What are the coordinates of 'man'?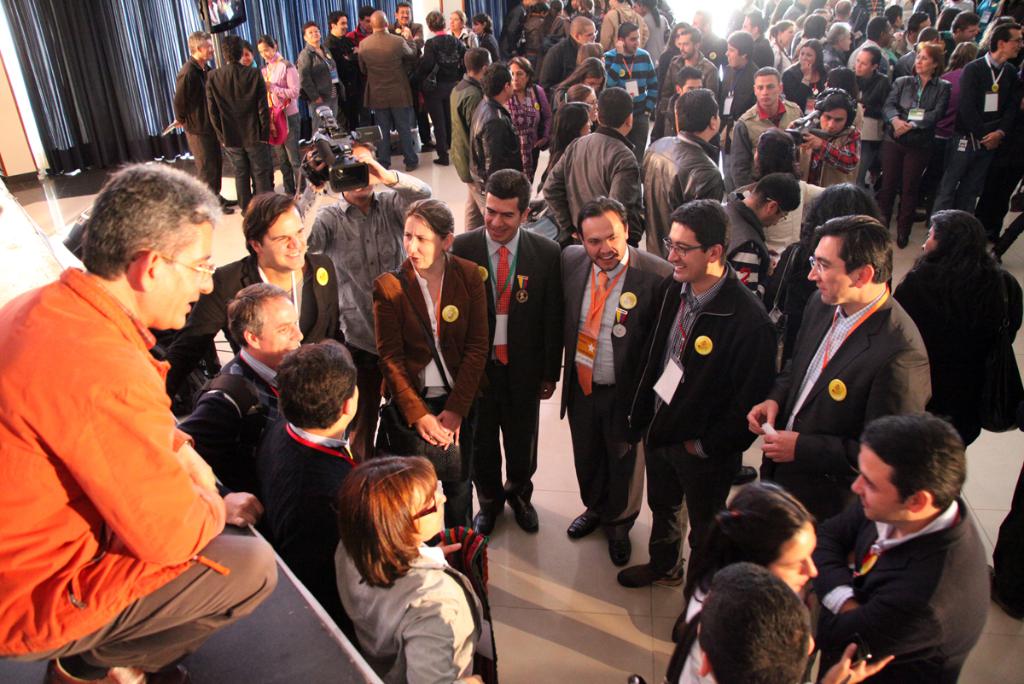
719/168/799/305.
